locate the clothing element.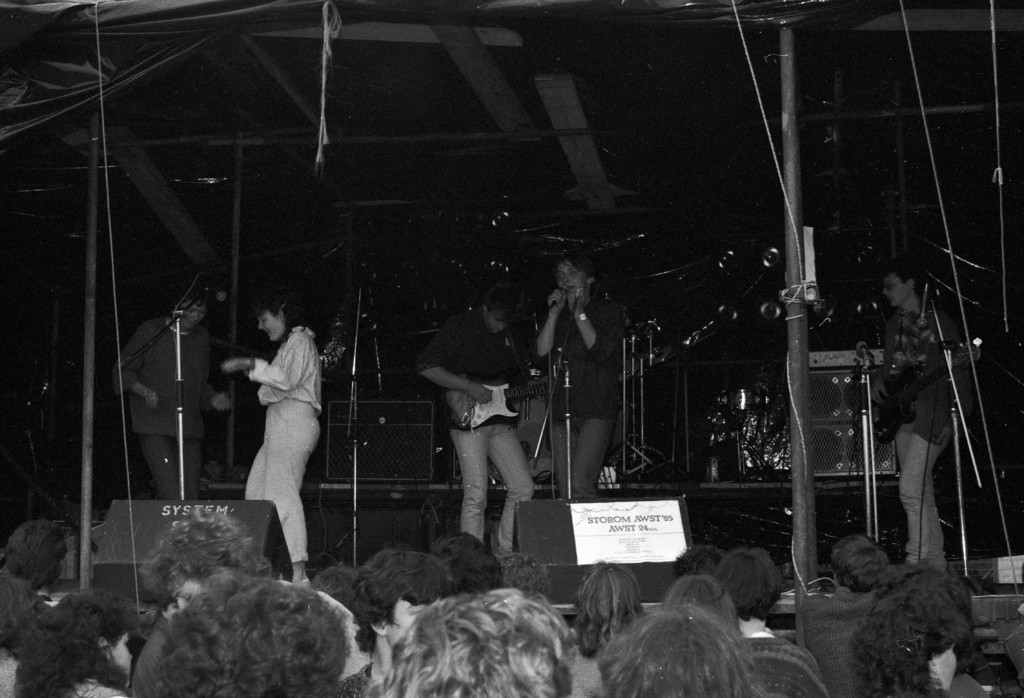
Element bbox: box(413, 314, 532, 556).
